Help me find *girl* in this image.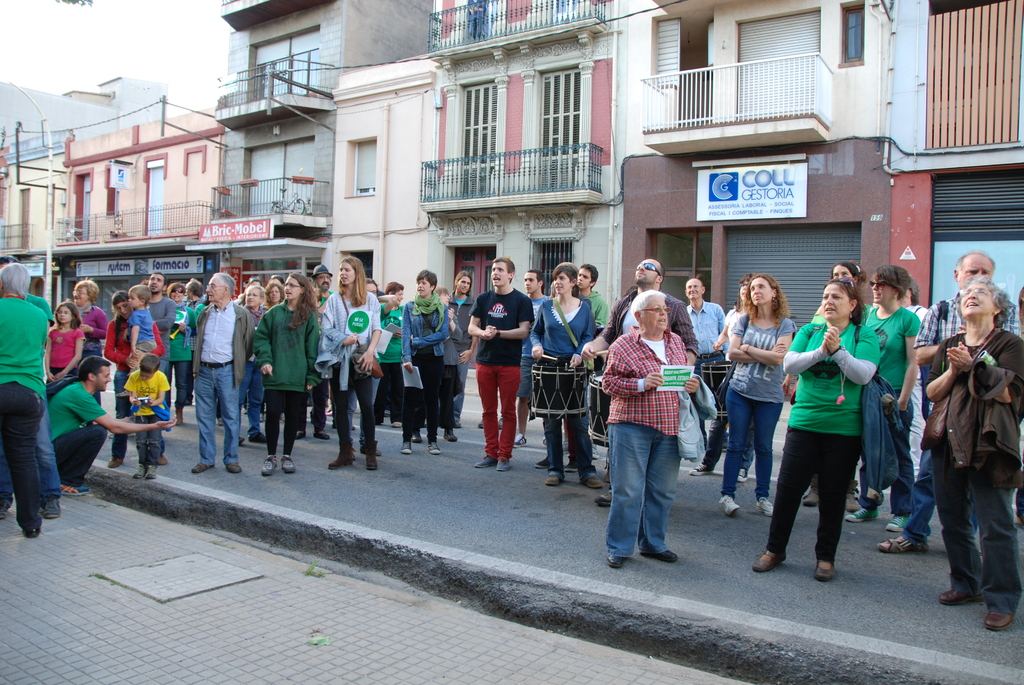
Found it: <region>398, 268, 441, 459</region>.
